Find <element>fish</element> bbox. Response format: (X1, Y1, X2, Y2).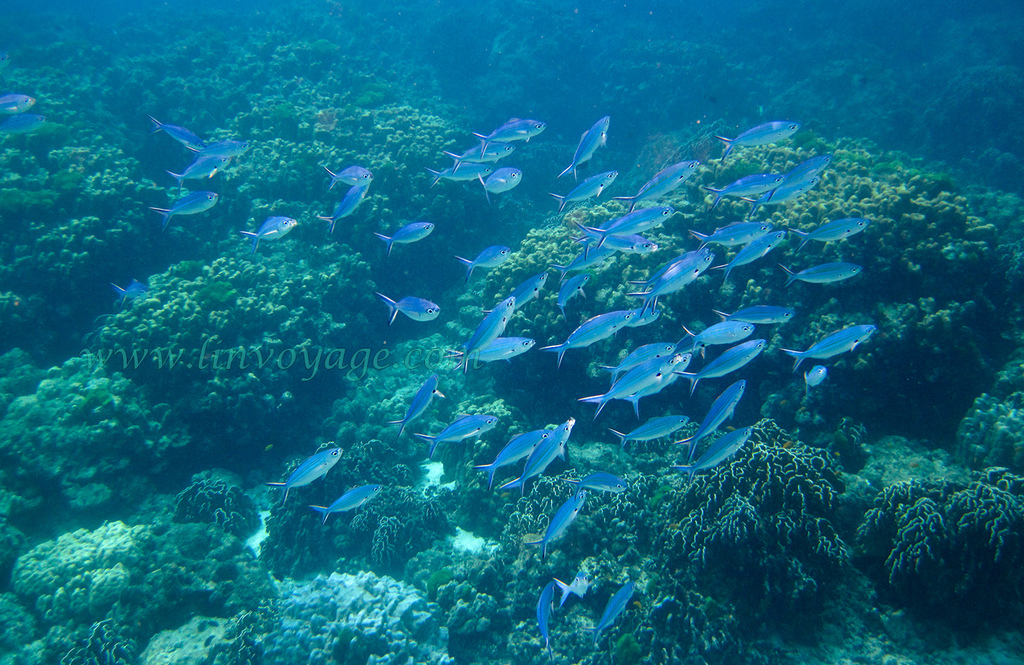
(262, 442, 346, 505).
